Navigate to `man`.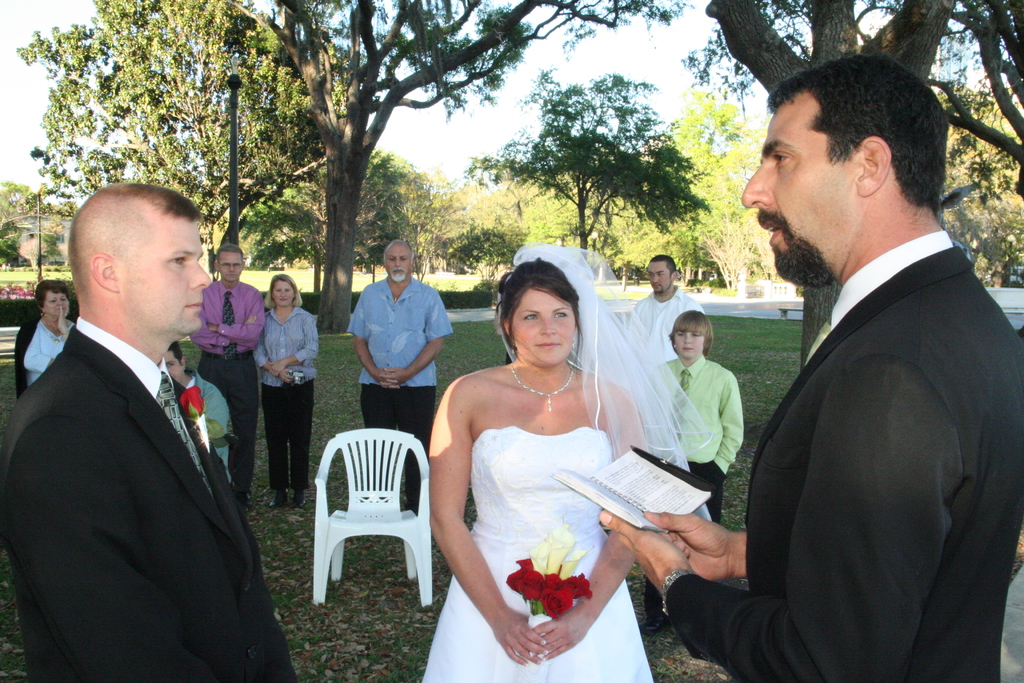
Navigation target: {"left": 598, "top": 52, "right": 1023, "bottom": 682}.
